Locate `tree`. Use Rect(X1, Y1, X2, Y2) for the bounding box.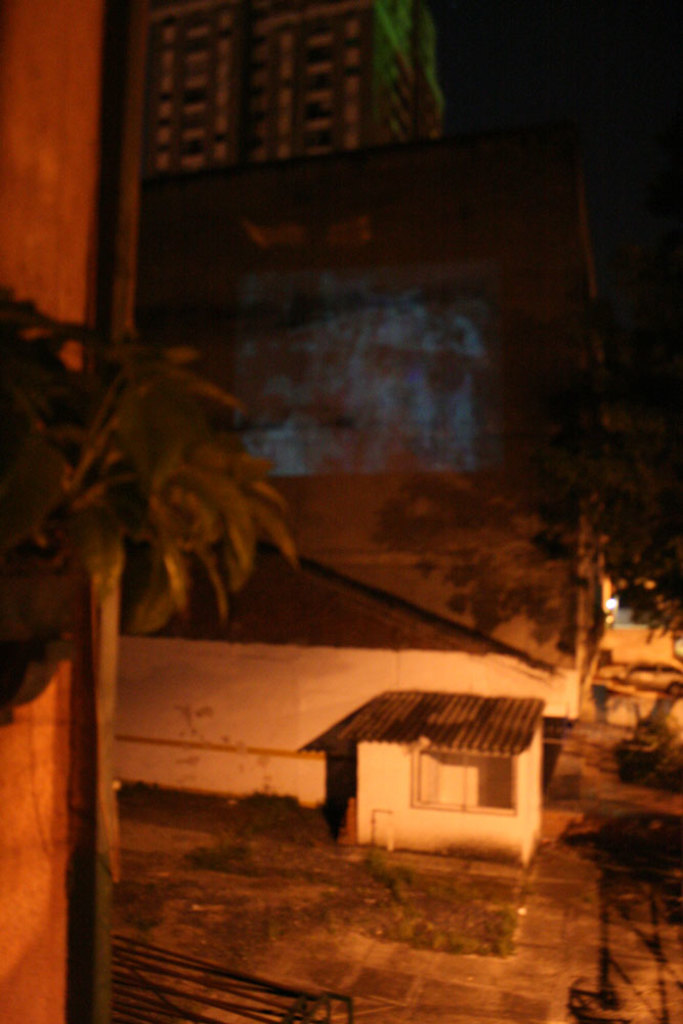
Rect(0, 332, 302, 736).
